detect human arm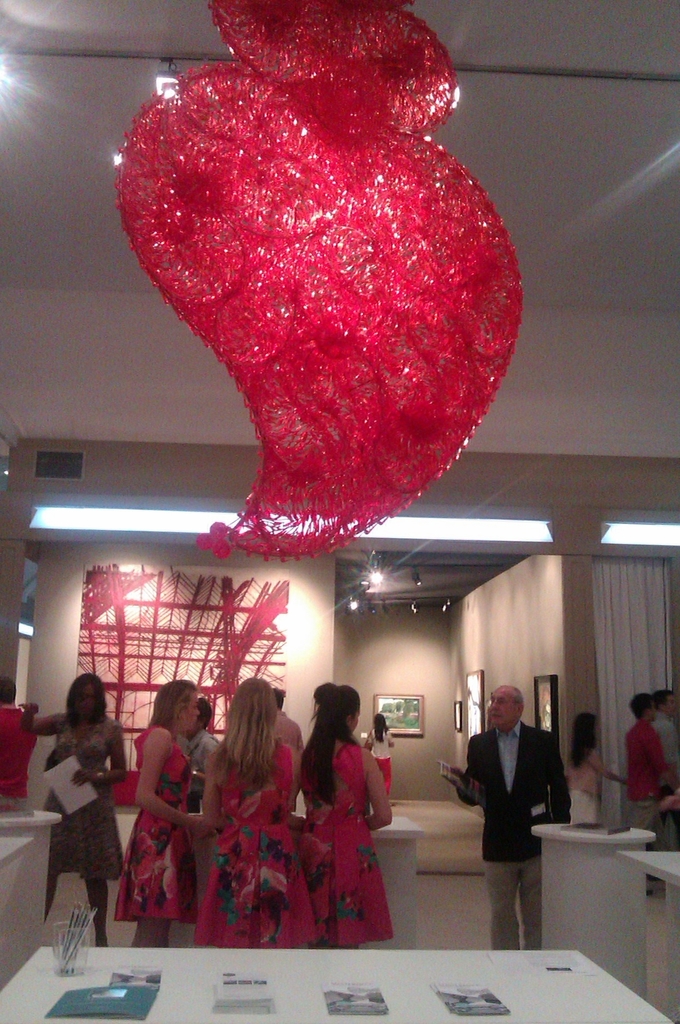
rect(645, 730, 679, 786)
